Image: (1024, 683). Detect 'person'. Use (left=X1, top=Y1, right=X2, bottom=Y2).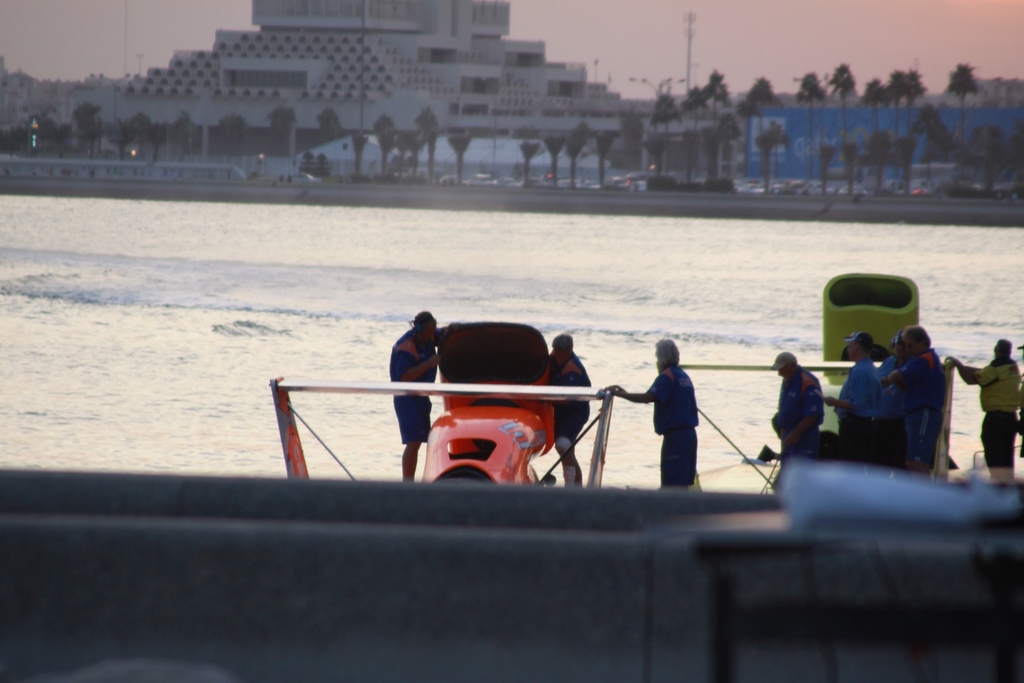
(left=534, top=325, right=589, bottom=496).
